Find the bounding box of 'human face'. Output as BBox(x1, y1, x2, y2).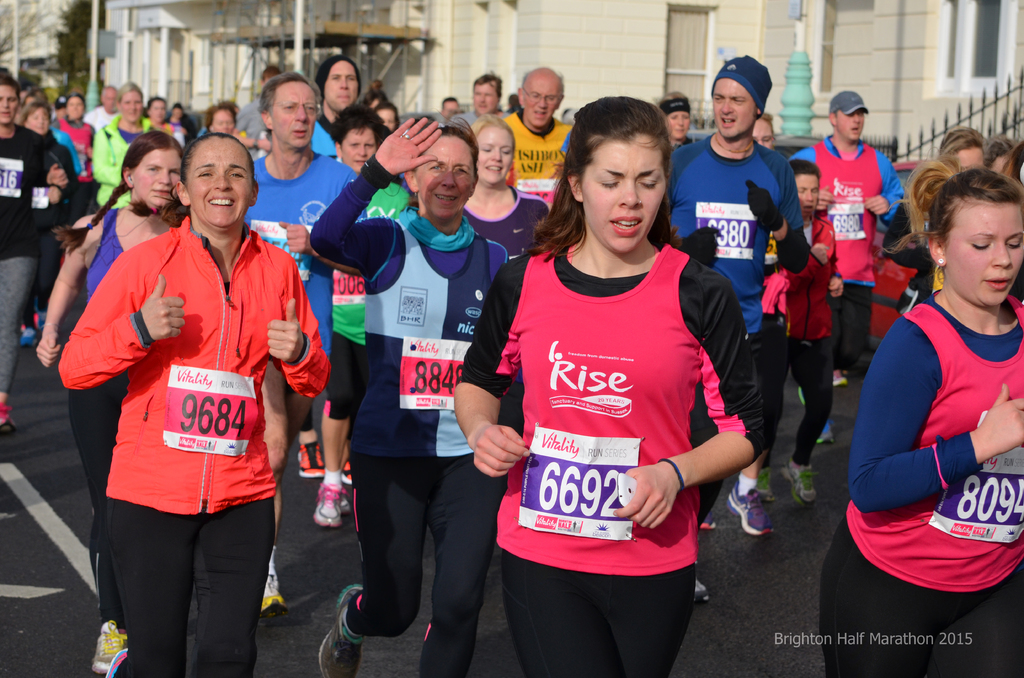
BBox(477, 125, 518, 191).
